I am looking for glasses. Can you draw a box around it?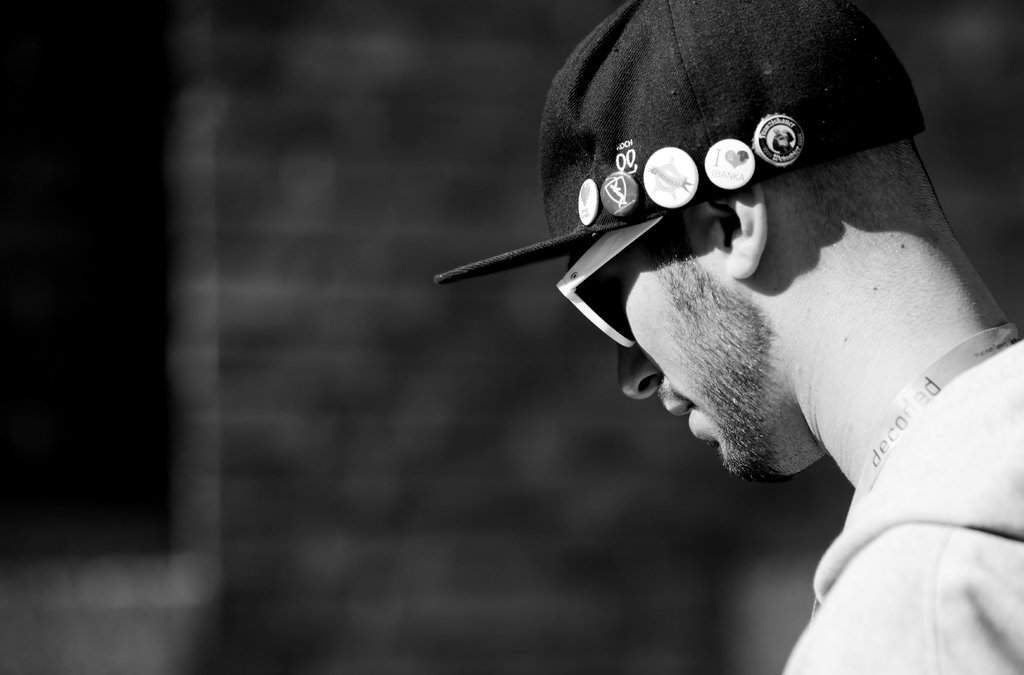
Sure, the bounding box is detection(557, 216, 662, 345).
